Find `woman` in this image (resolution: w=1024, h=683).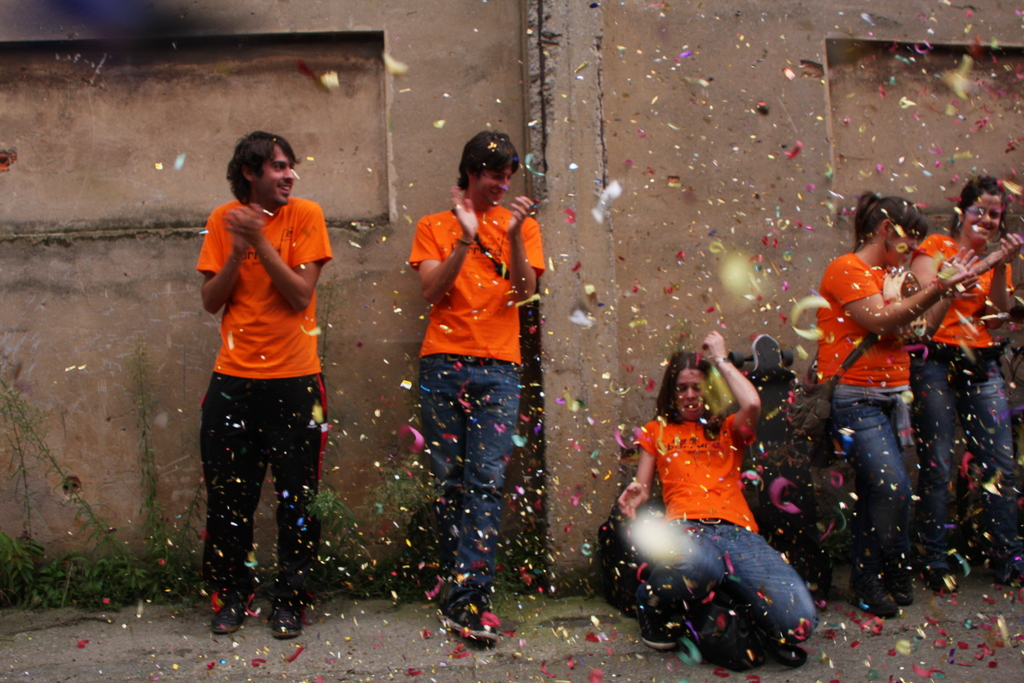
(left=906, top=173, right=1023, bottom=591).
